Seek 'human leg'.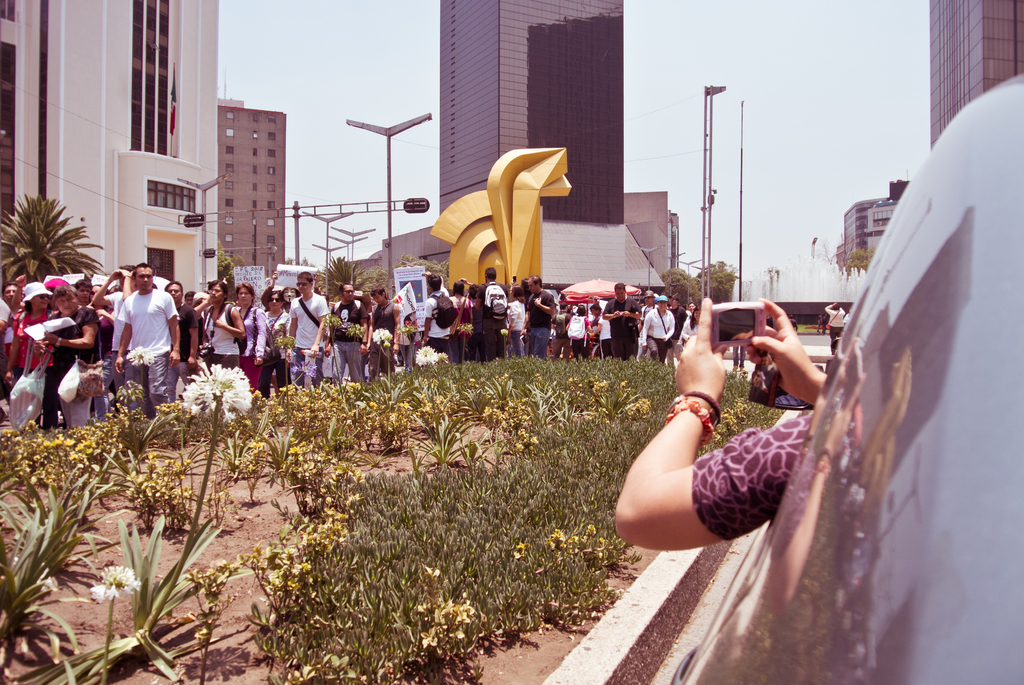
{"left": 475, "top": 332, "right": 485, "bottom": 363}.
